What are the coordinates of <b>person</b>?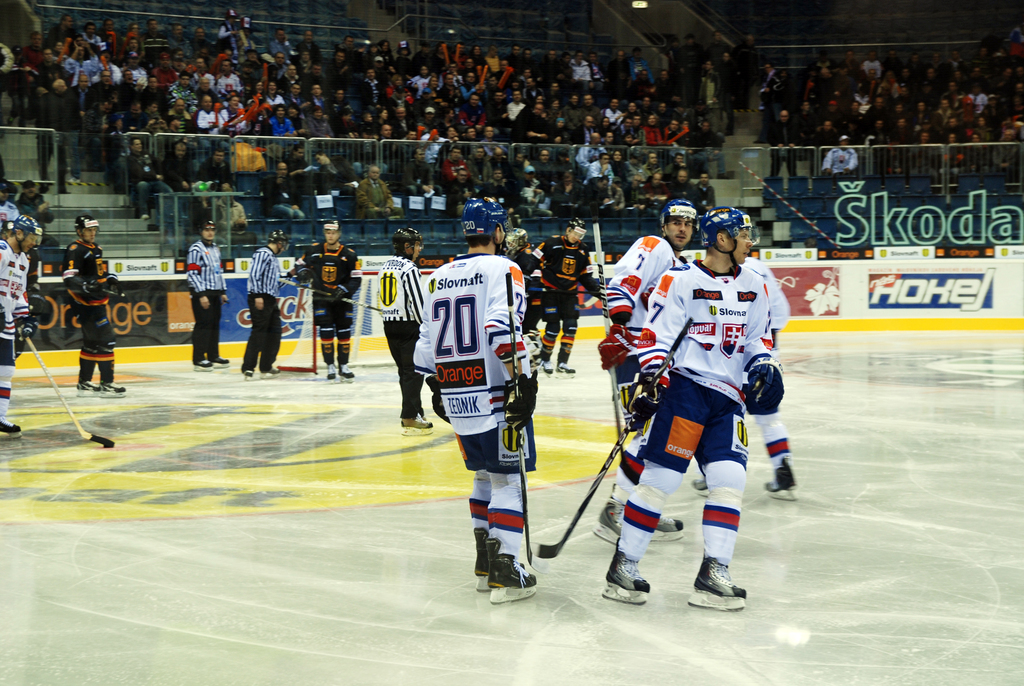
{"left": 596, "top": 210, "right": 785, "bottom": 604}.
